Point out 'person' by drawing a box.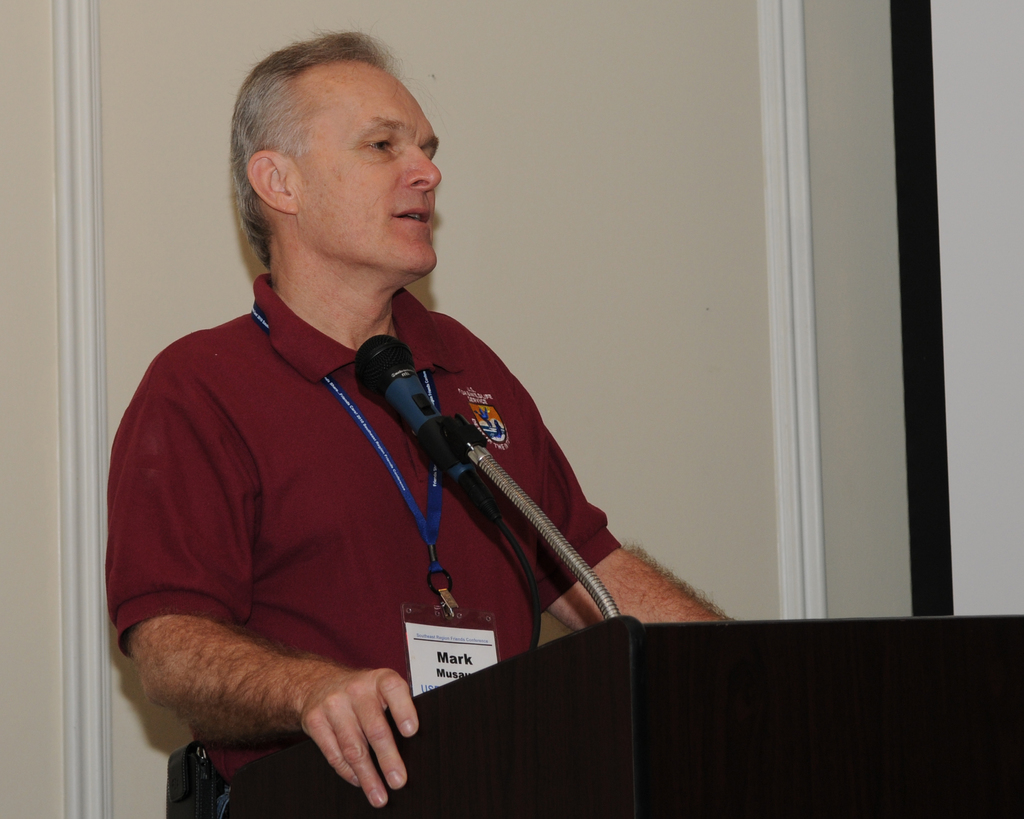
pyautogui.locateOnScreen(108, 25, 737, 818).
